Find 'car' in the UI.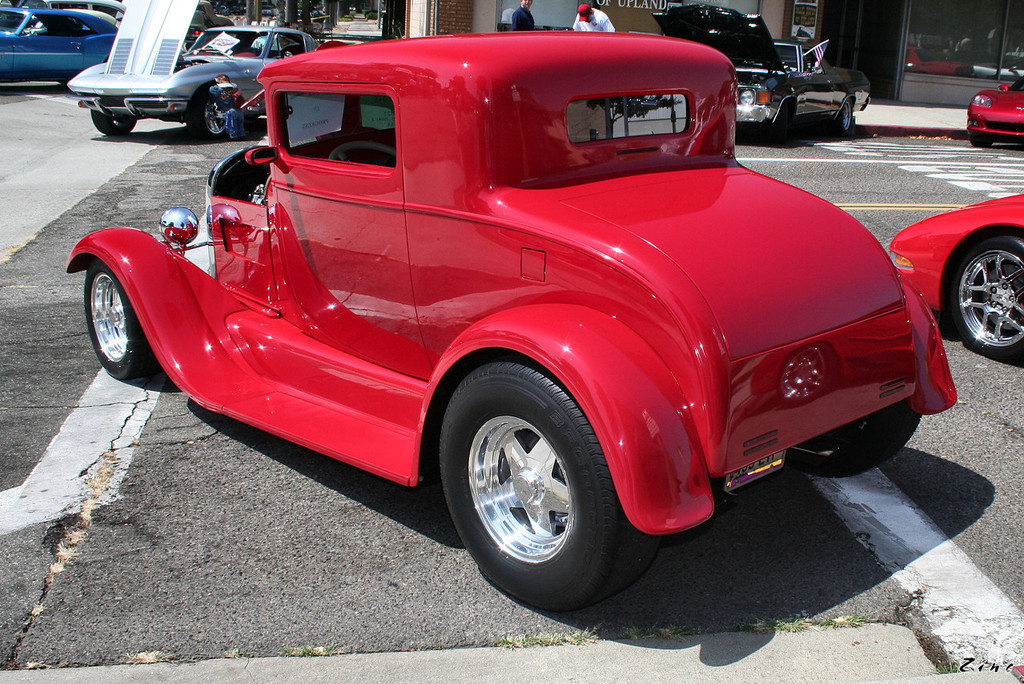
UI element at l=967, t=74, r=1023, b=147.
